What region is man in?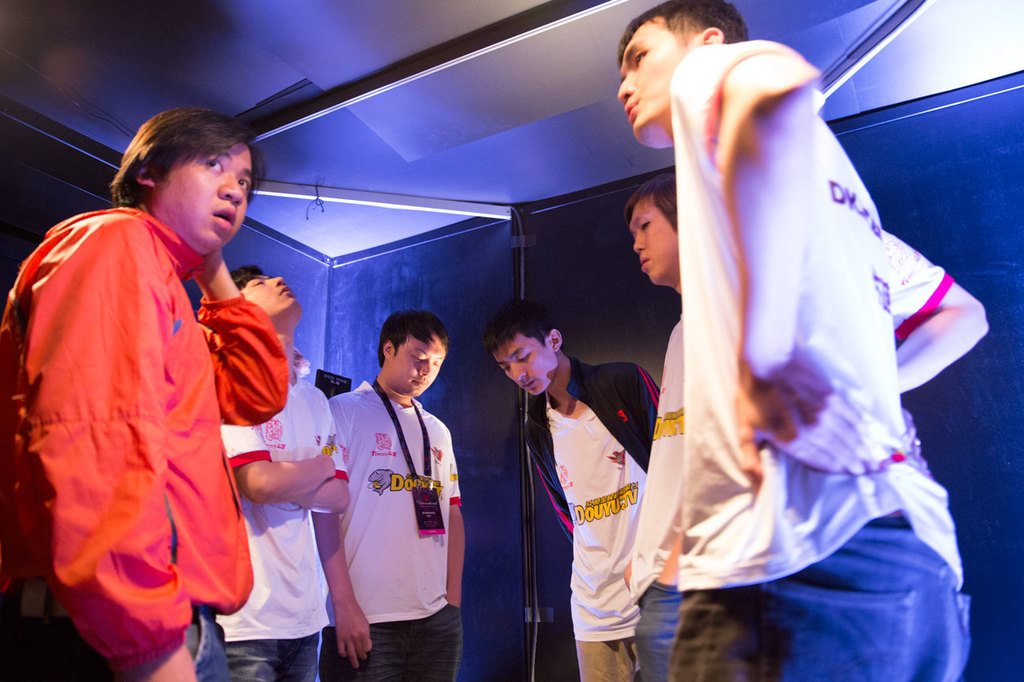
pyautogui.locateOnScreen(0, 110, 300, 681).
